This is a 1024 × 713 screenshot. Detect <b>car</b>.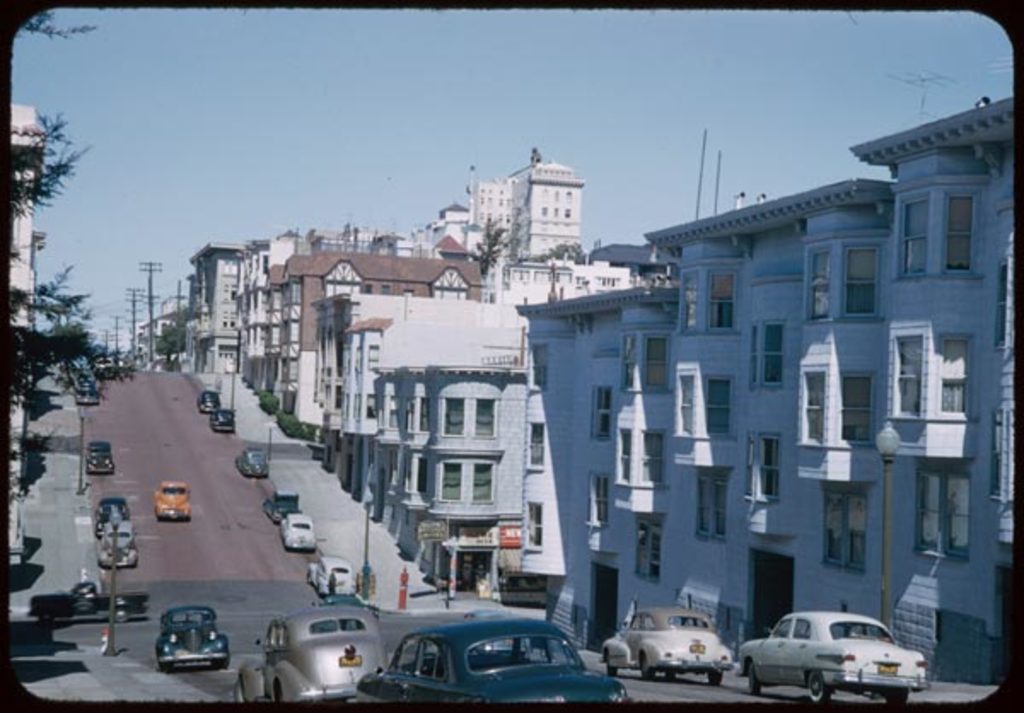
Rect(94, 501, 131, 524).
